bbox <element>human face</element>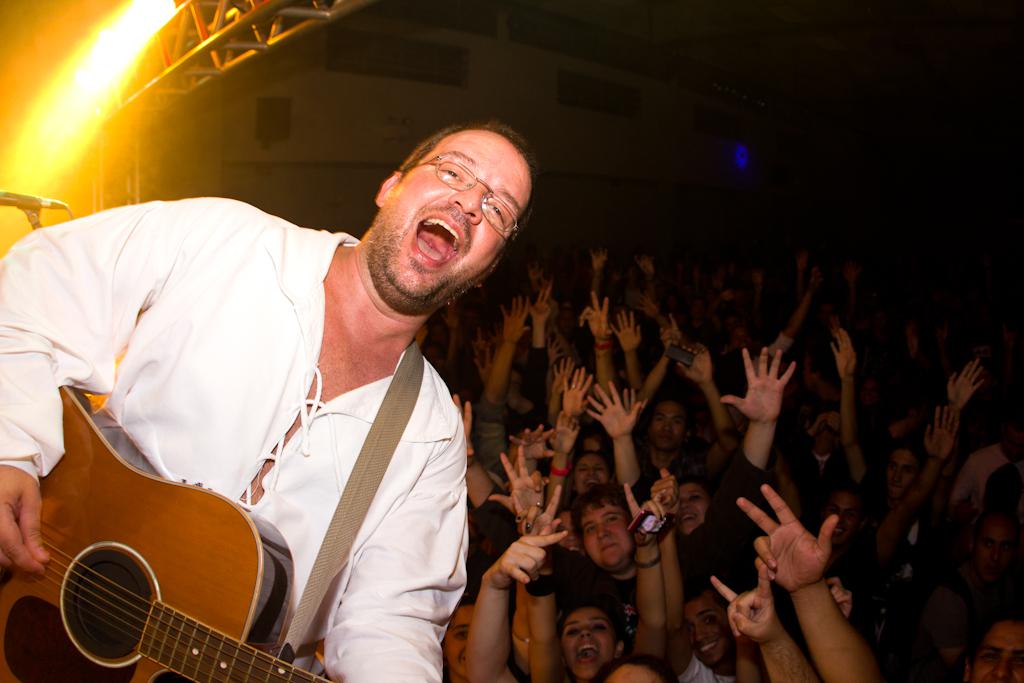
left=884, top=449, right=922, bottom=502
